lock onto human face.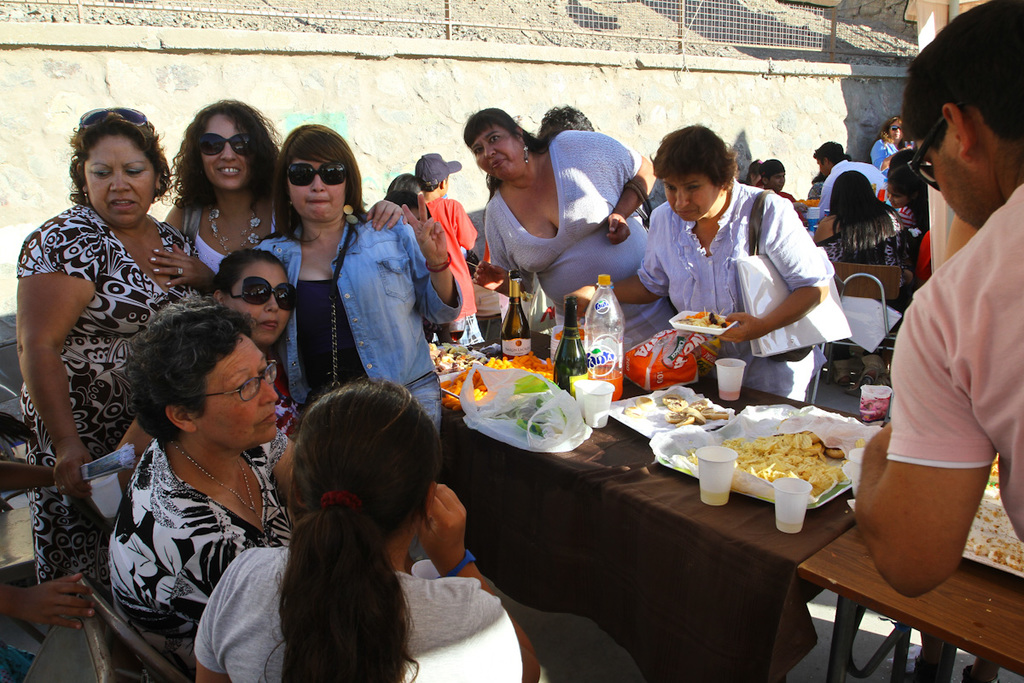
Locked: BBox(664, 166, 720, 220).
